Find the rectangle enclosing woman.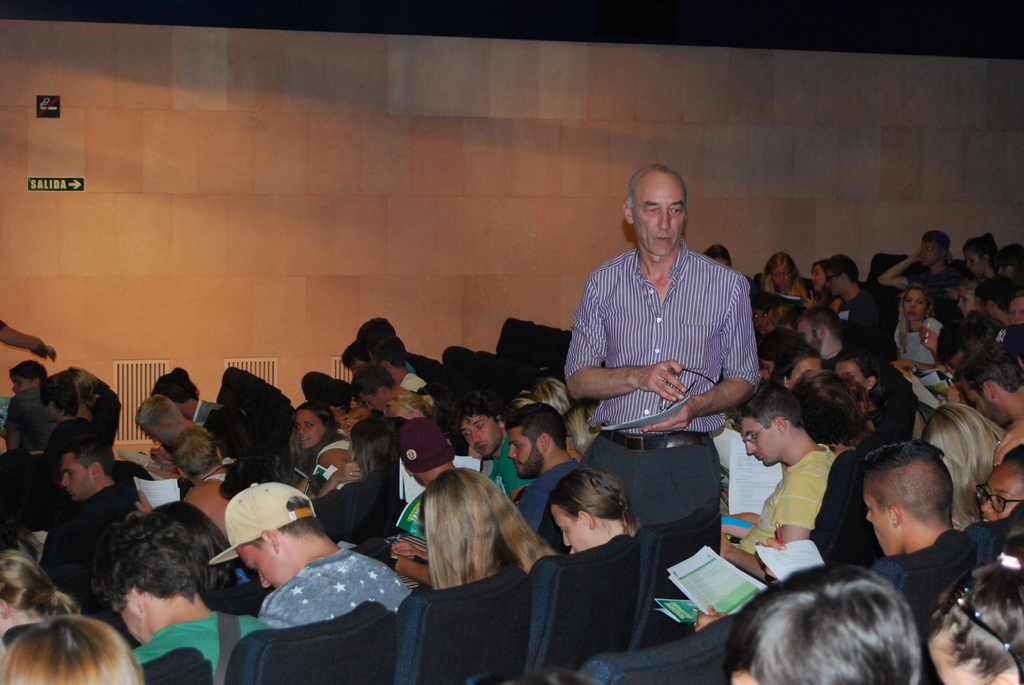
892:288:947:370.
